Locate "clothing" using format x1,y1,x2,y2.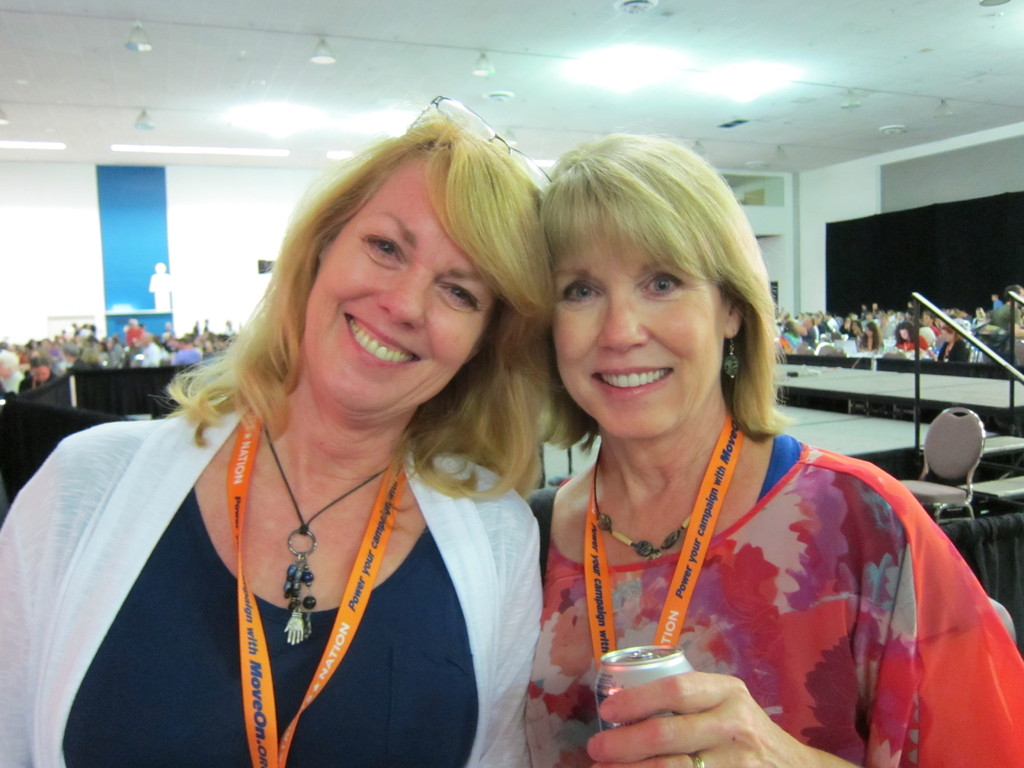
525,435,1023,767.
